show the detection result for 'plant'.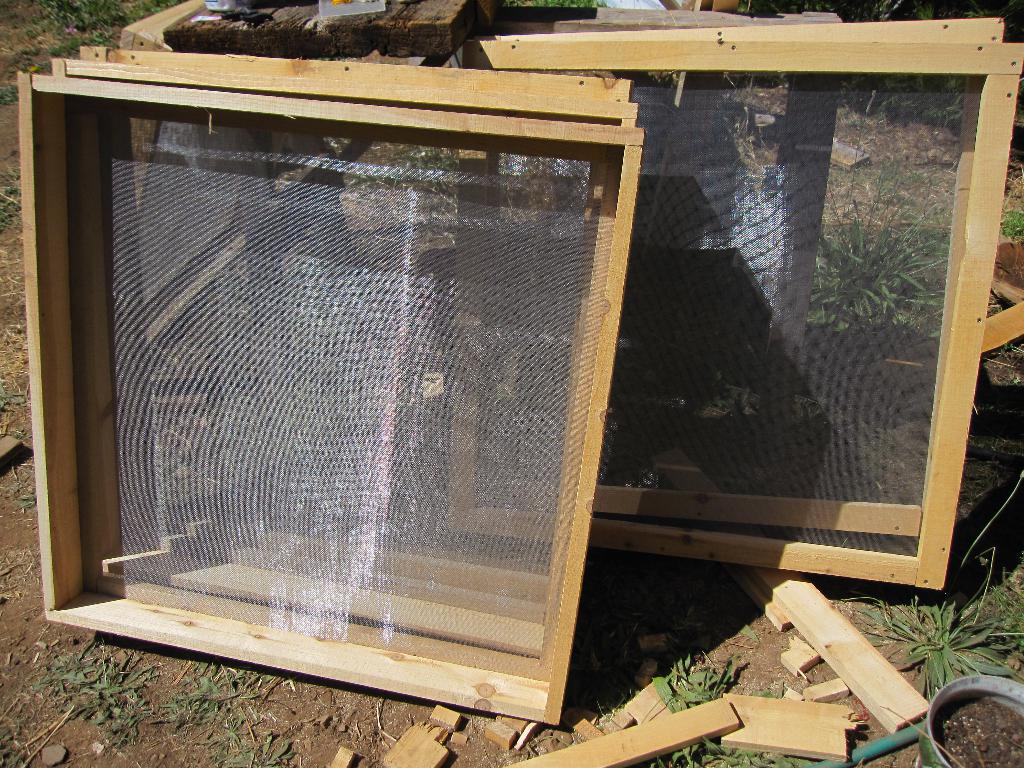
43, 651, 148, 744.
